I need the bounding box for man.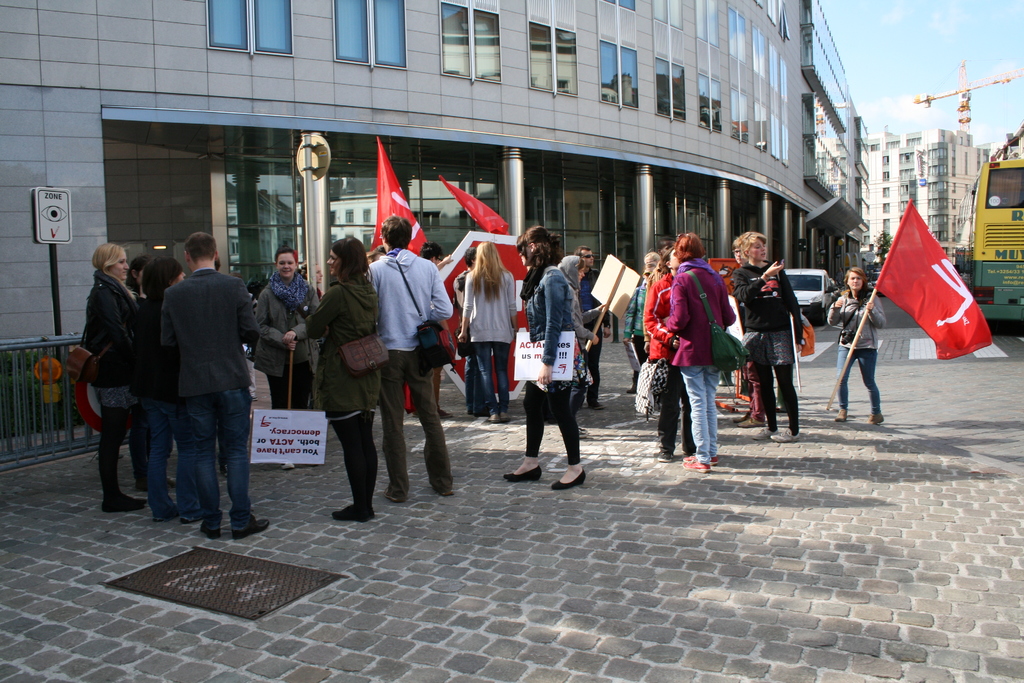
Here it is: (left=366, top=212, right=456, bottom=502).
